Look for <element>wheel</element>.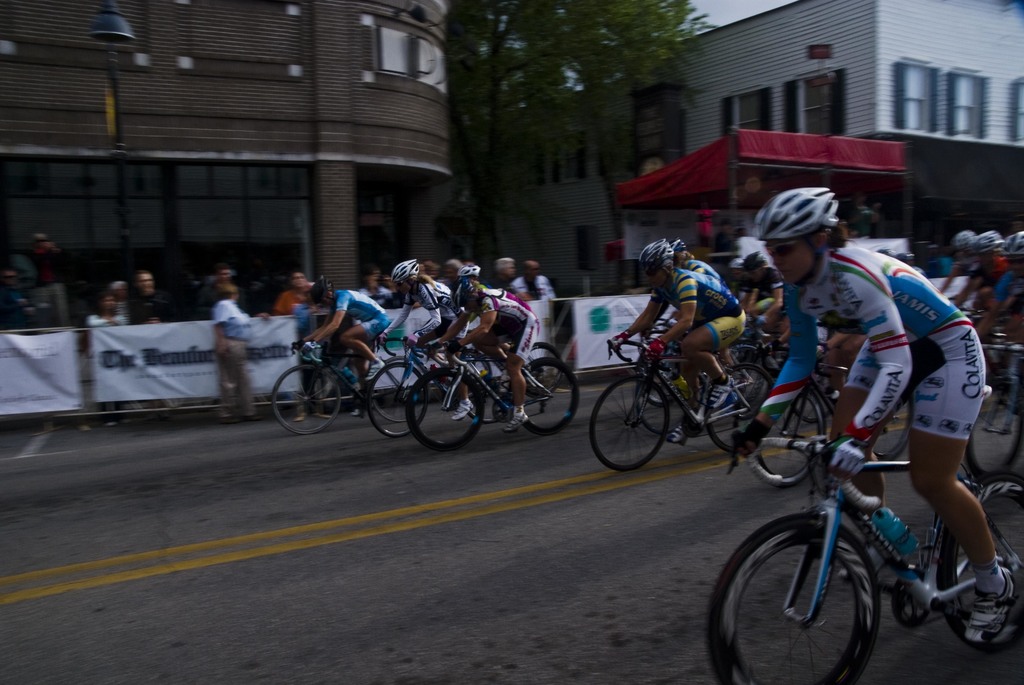
Found: [710, 510, 902, 684].
